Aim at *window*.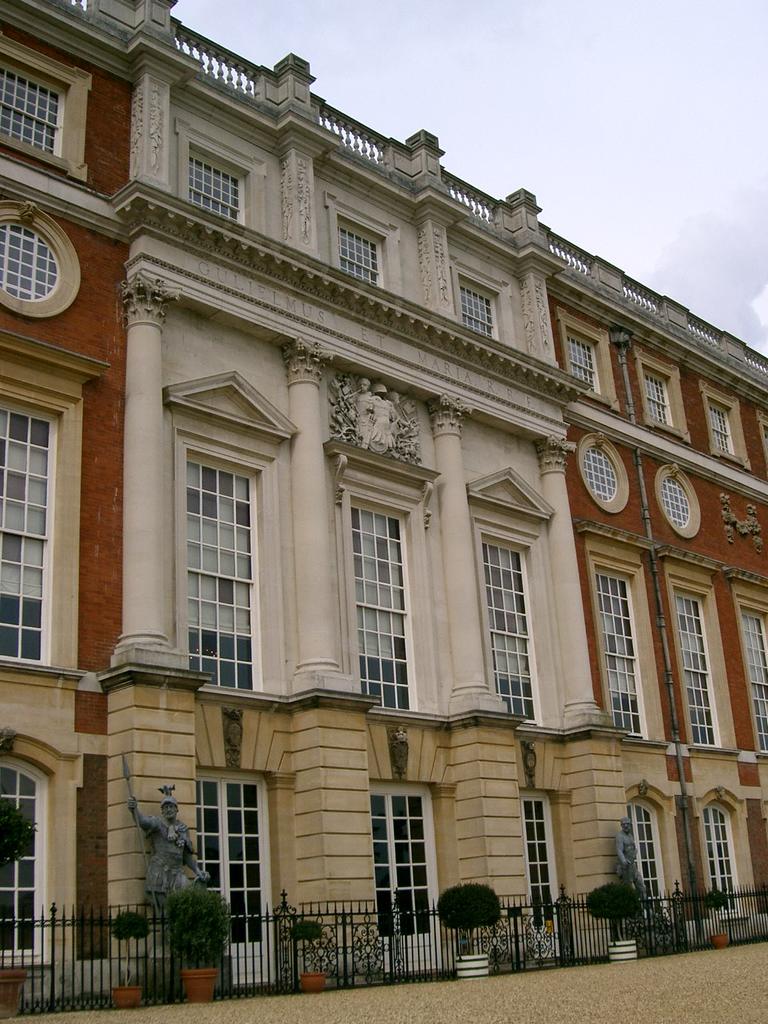
Aimed at crop(648, 368, 675, 429).
